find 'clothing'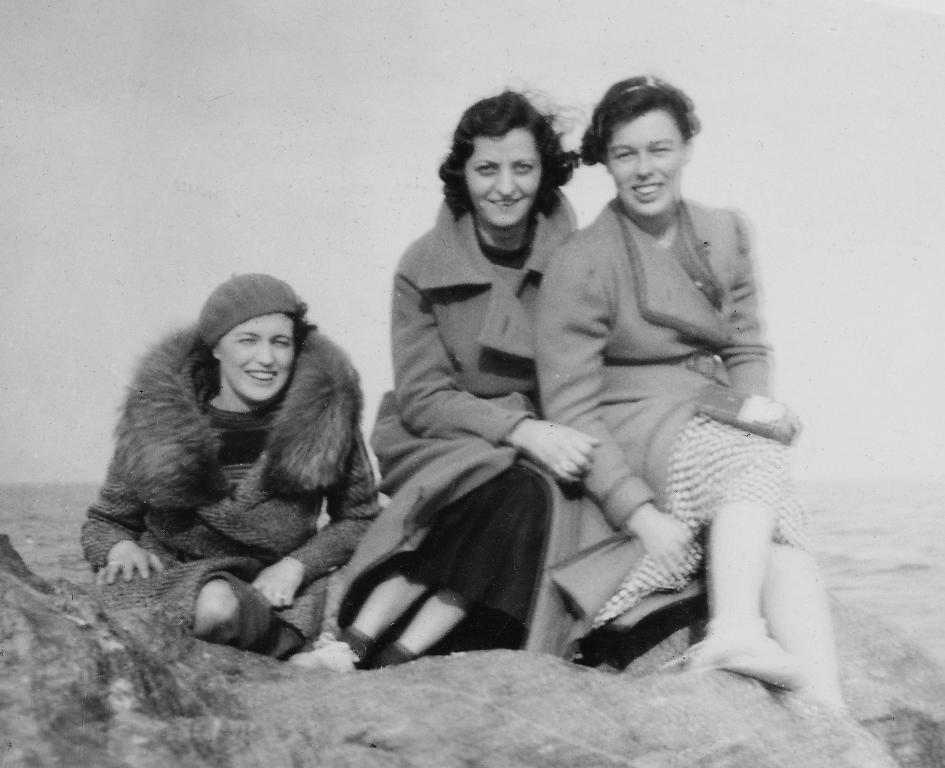
rect(81, 290, 383, 618)
